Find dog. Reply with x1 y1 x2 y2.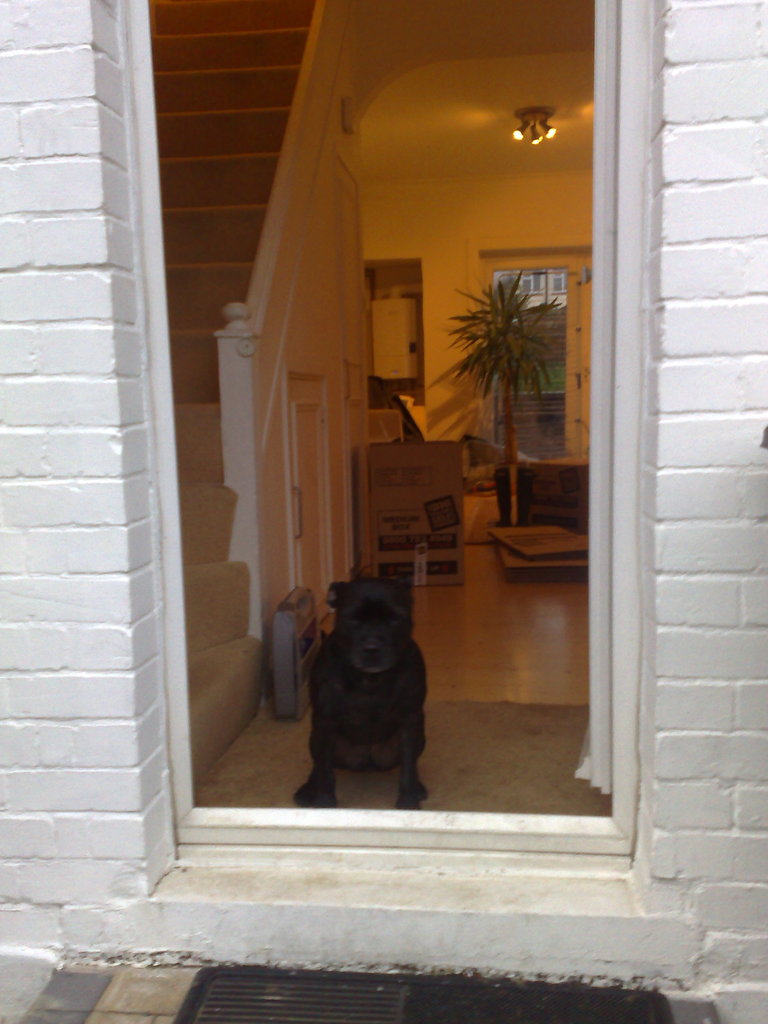
294 570 429 813.
